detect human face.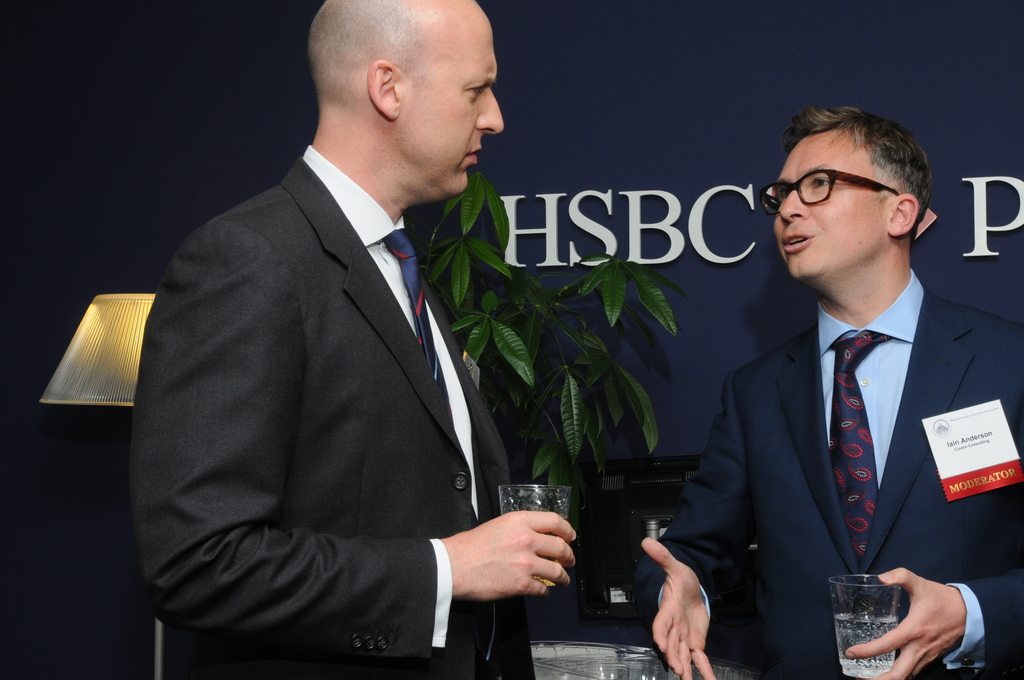
Detected at [774,127,888,282].
